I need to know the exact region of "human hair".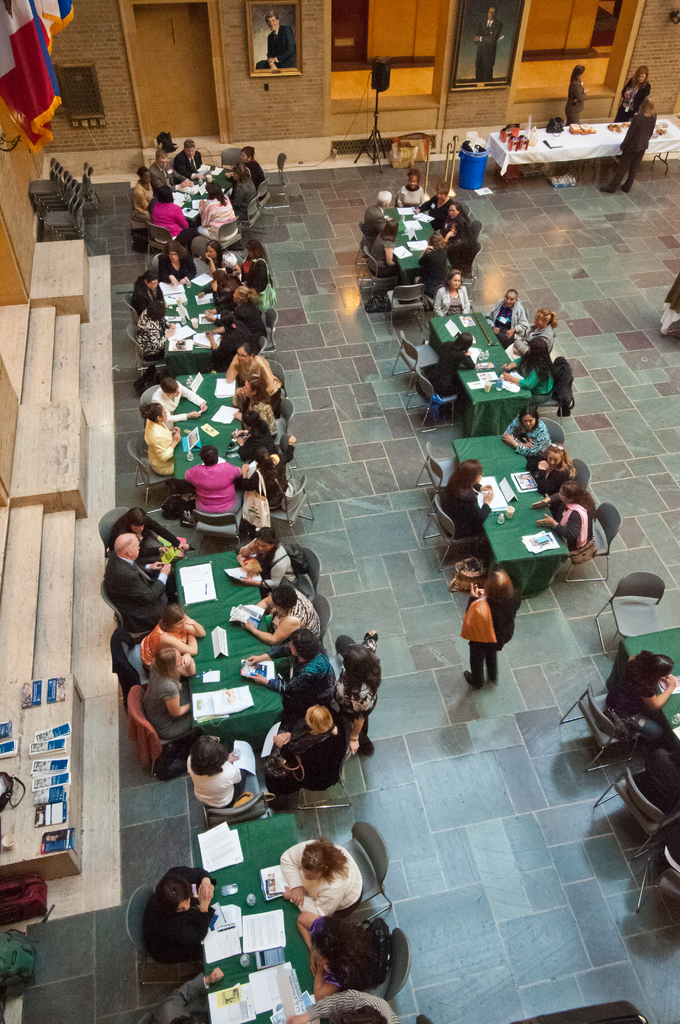
Region: 617 652 674 689.
